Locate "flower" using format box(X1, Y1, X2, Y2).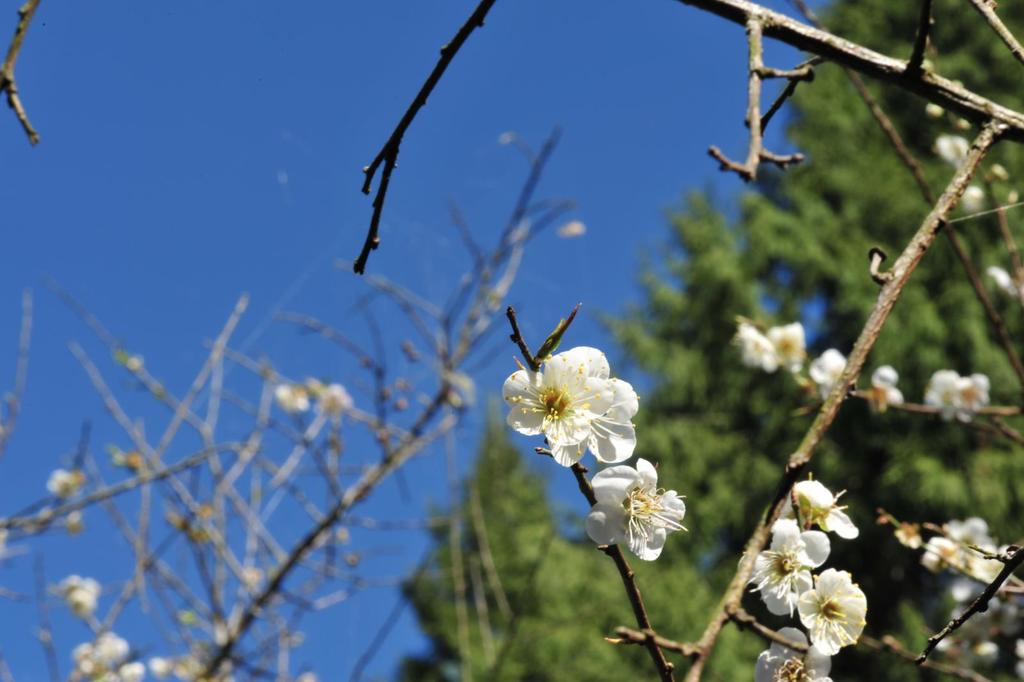
box(582, 448, 686, 557).
